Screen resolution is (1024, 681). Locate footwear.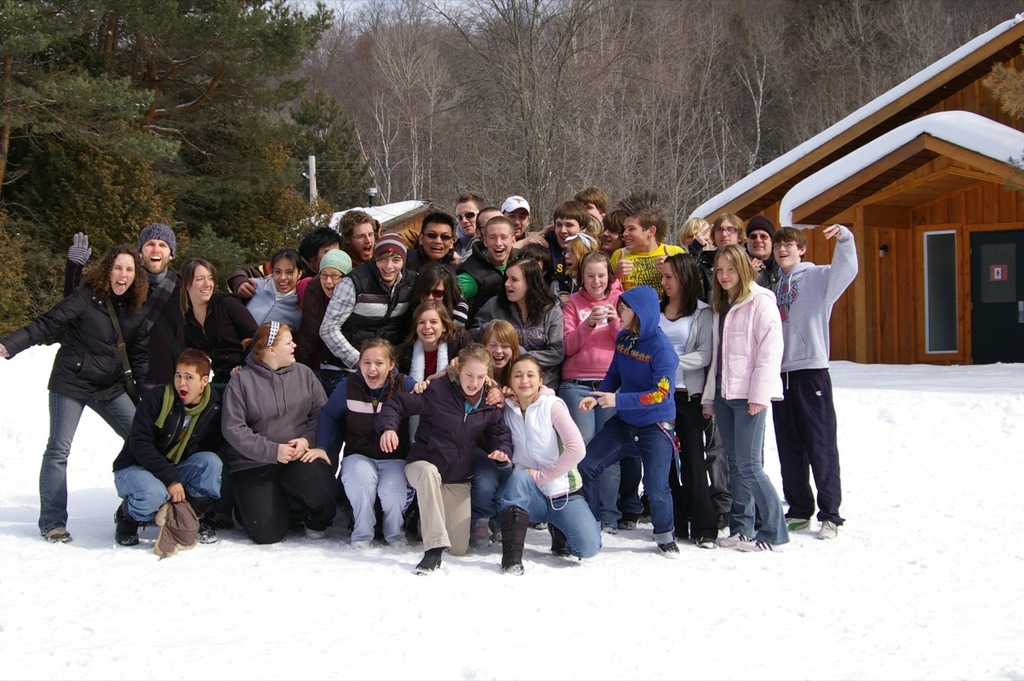
x1=597 y1=520 x2=618 y2=532.
